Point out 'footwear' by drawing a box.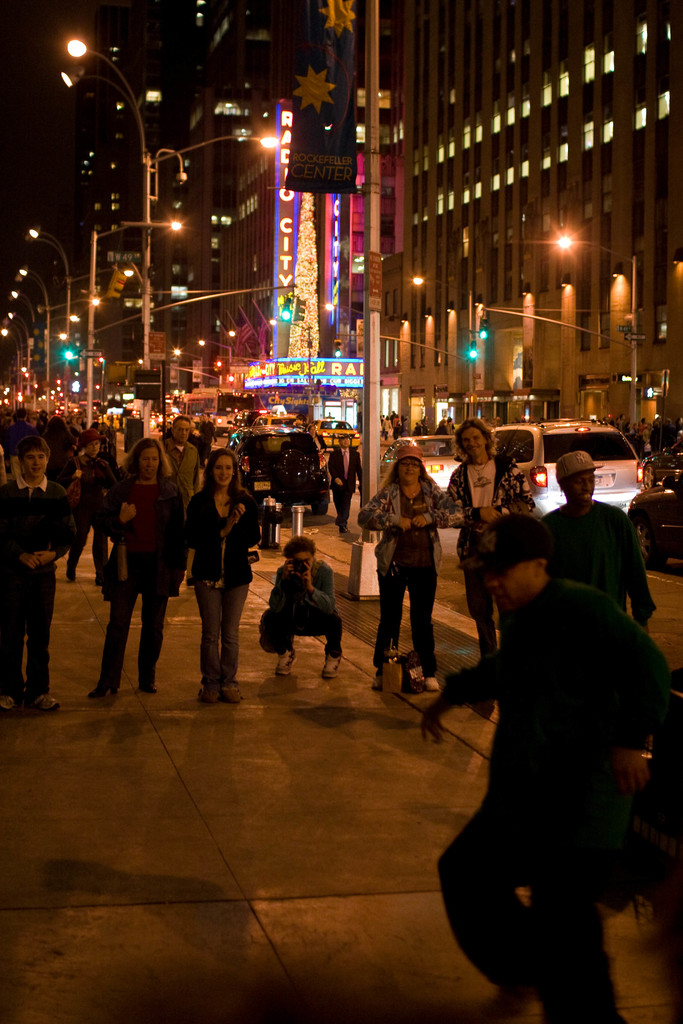
box(274, 650, 293, 679).
